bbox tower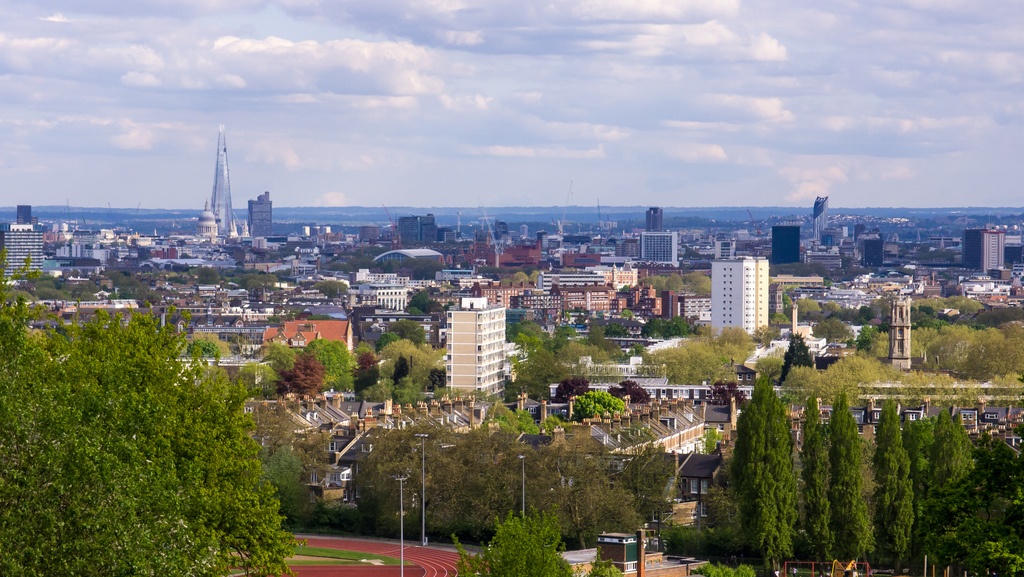
640 223 677 275
